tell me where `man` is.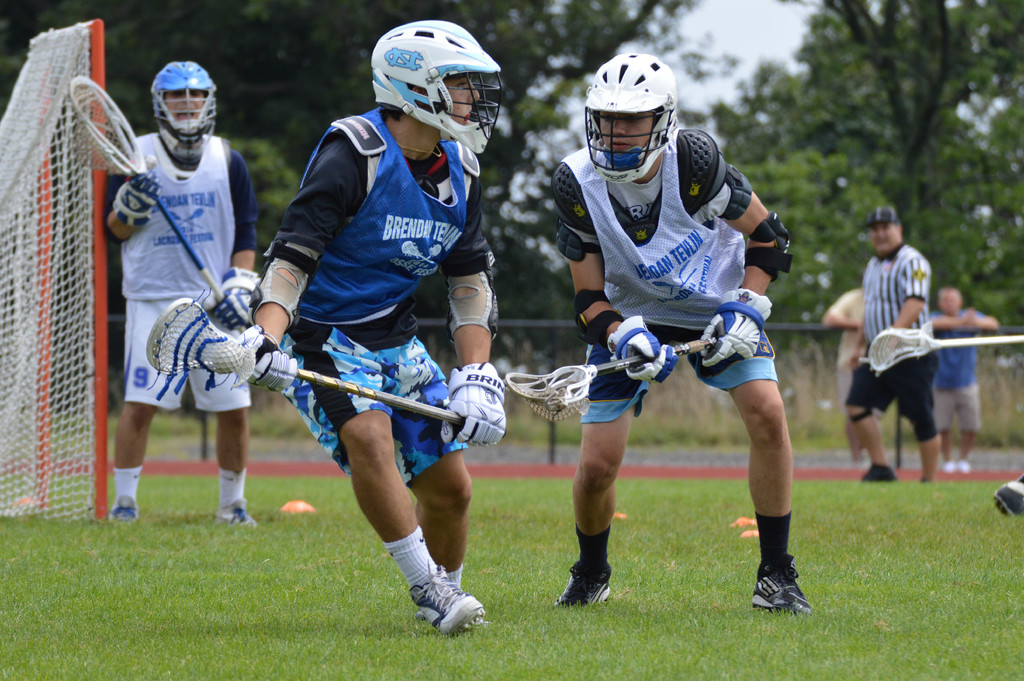
`man` is at rect(103, 46, 268, 523).
